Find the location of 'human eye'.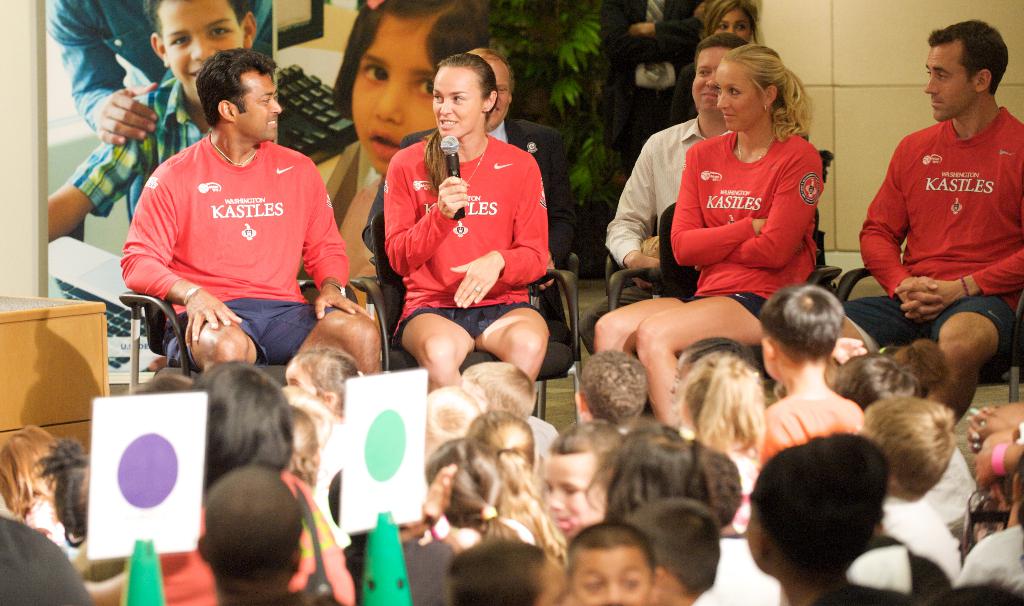
Location: (452, 95, 465, 104).
